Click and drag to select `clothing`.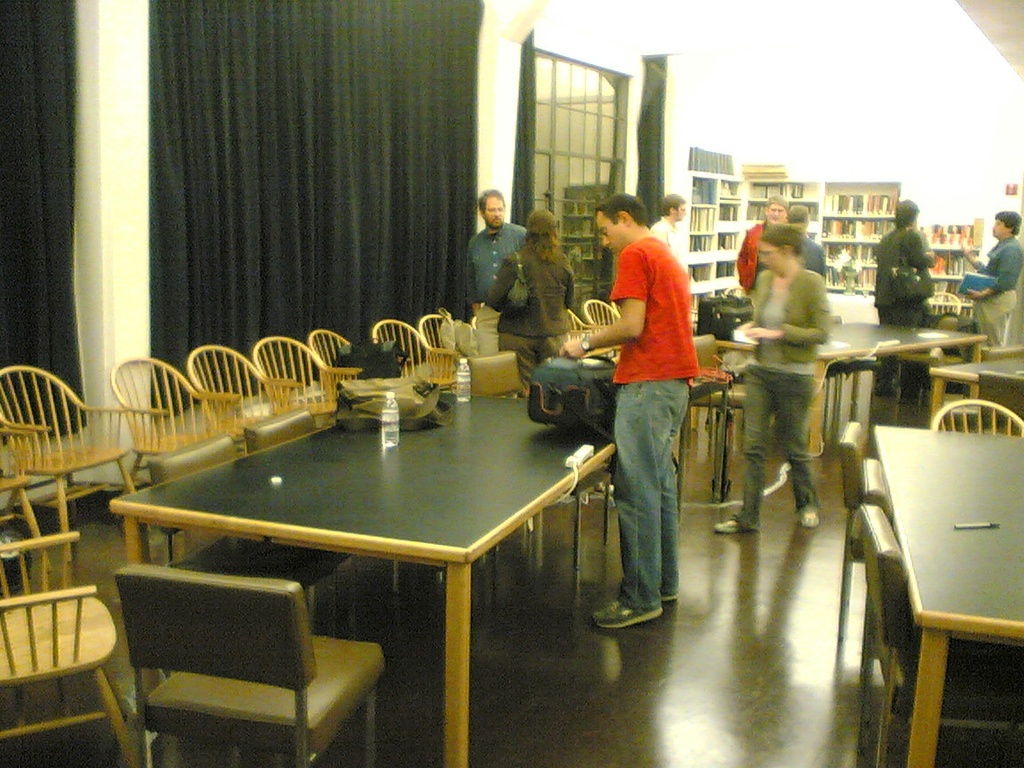
Selection: <region>647, 217, 684, 292</region>.
